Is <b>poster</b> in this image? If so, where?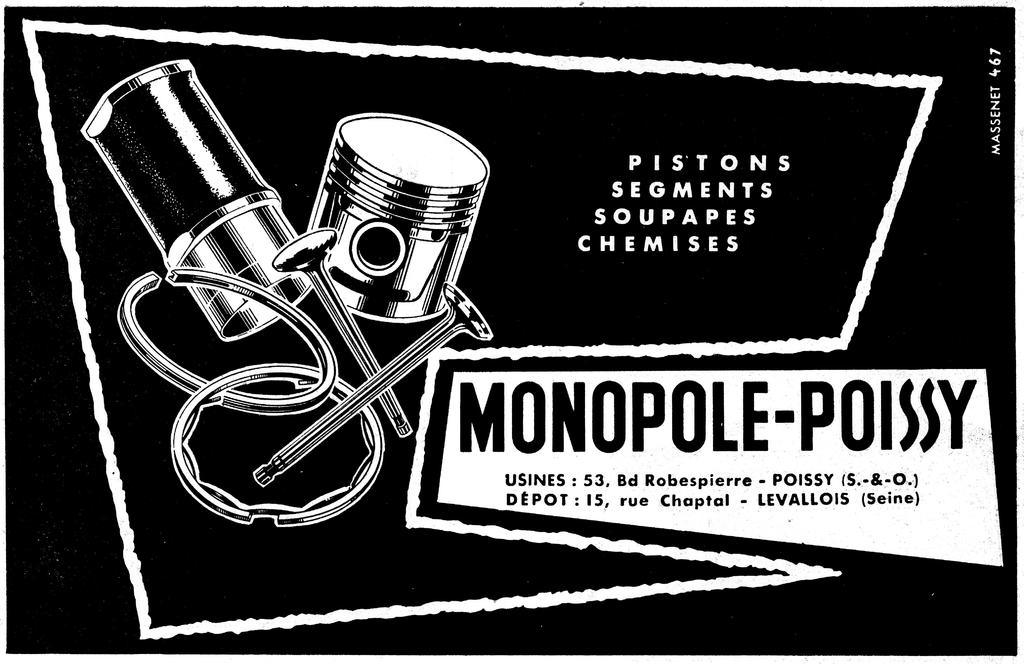
Yes, at {"left": 1, "top": 11, "right": 1015, "bottom": 662}.
